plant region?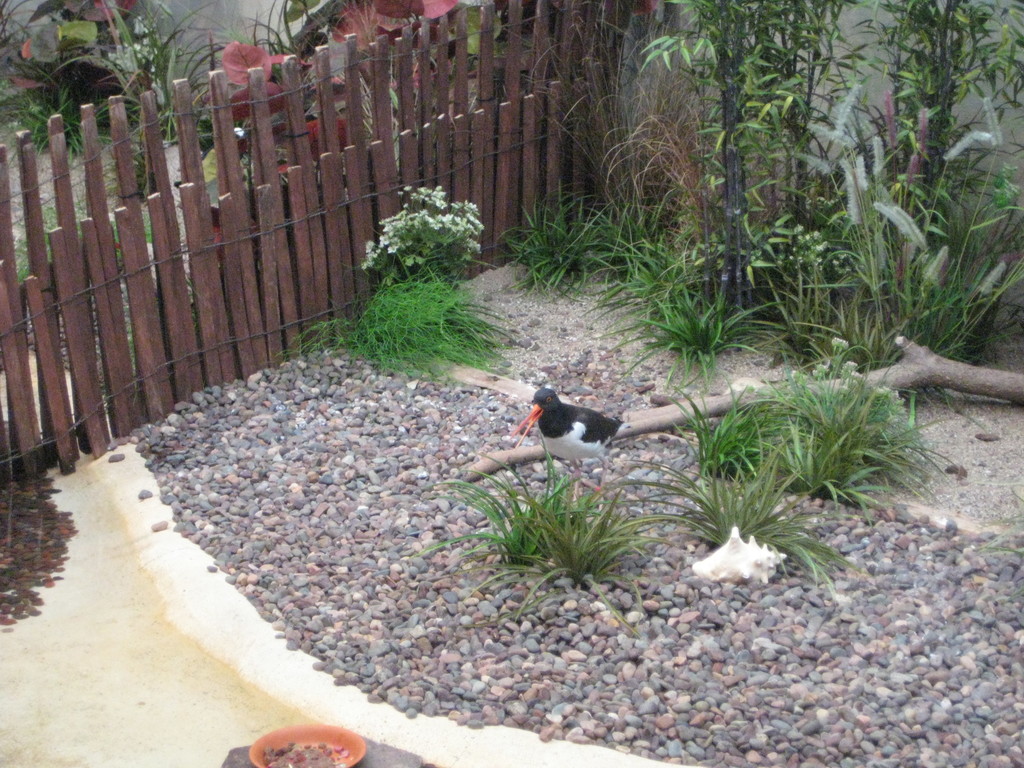
{"x1": 607, "y1": 288, "x2": 794, "y2": 390}
